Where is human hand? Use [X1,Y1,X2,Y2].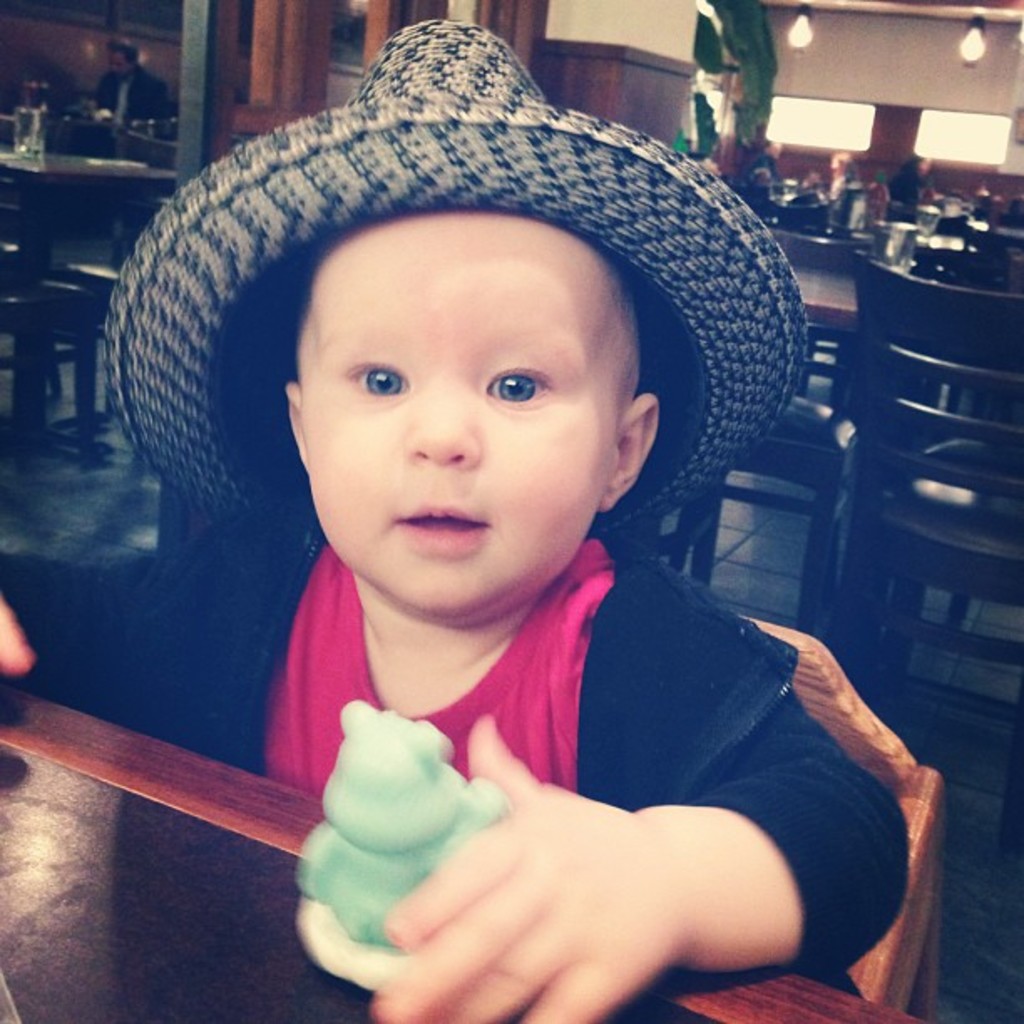
[0,594,38,679].
